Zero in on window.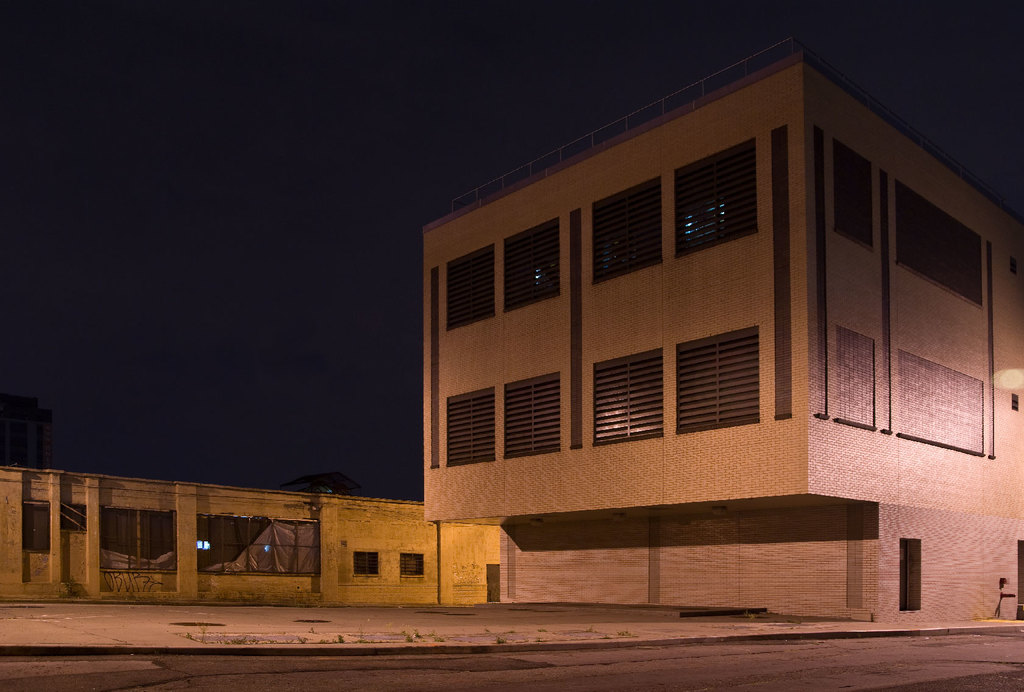
Zeroed in: (x1=672, y1=140, x2=757, y2=260).
